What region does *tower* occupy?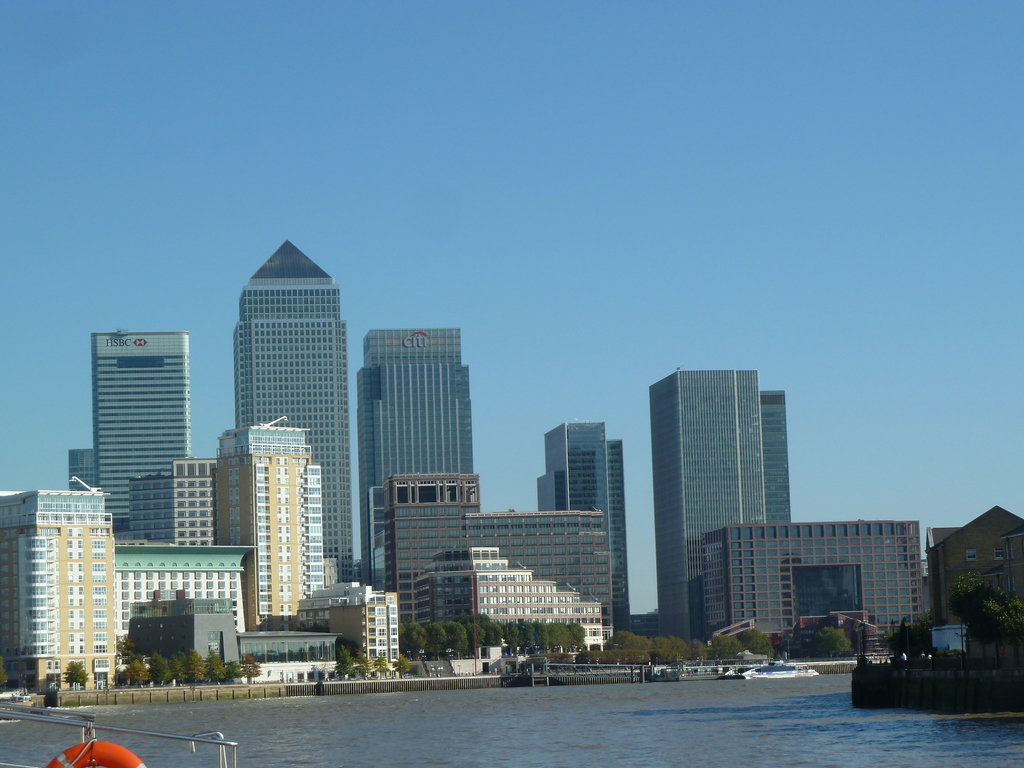
x1=85, y1=319, x2=194, y2=525.
